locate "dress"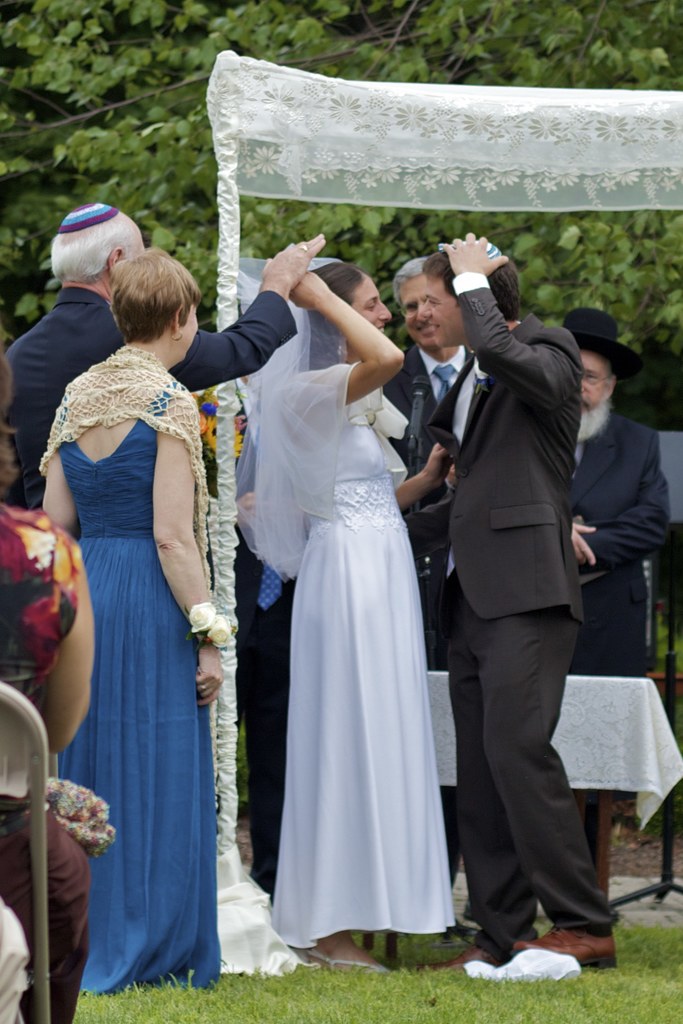
55 376 222 993
